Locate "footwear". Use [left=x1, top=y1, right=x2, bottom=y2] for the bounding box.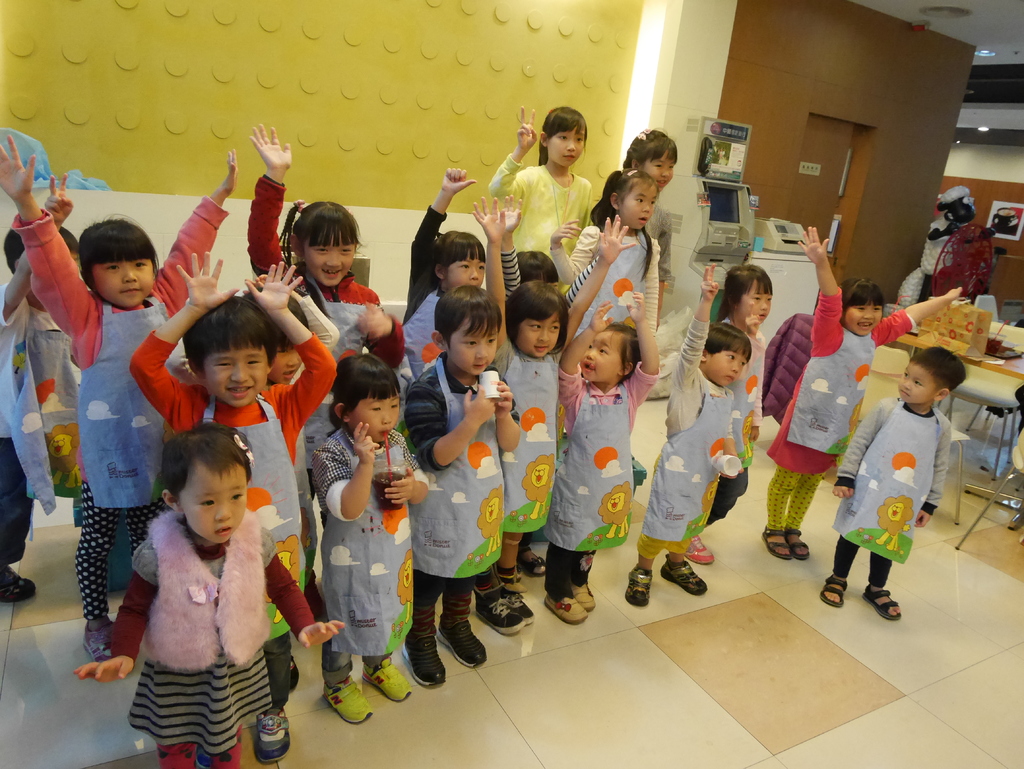
[left=0, top=568, right=38, bottom=605].
